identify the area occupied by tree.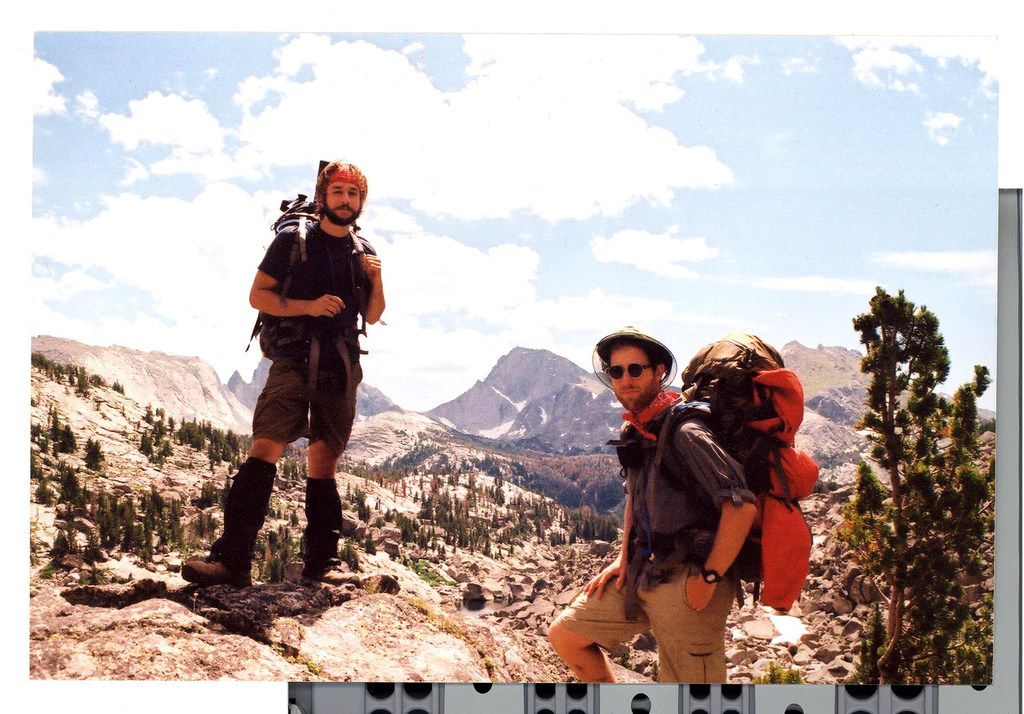
Area: Rect(166, 416, 176, 434).
